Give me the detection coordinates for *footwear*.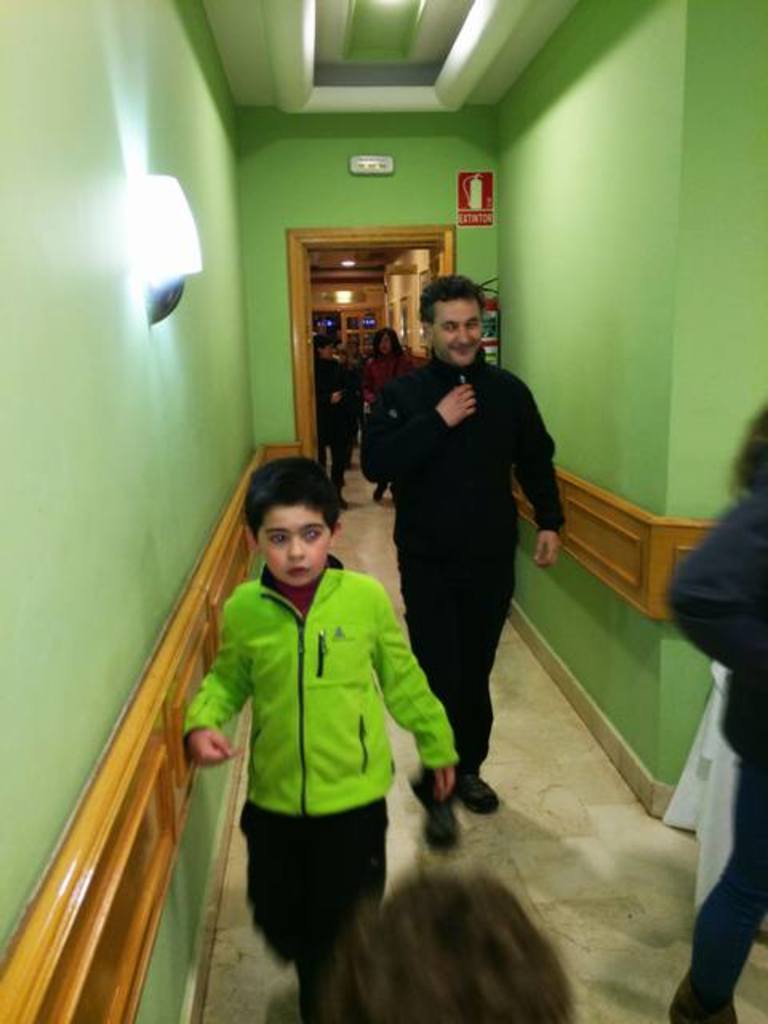
373:488:387:504.
